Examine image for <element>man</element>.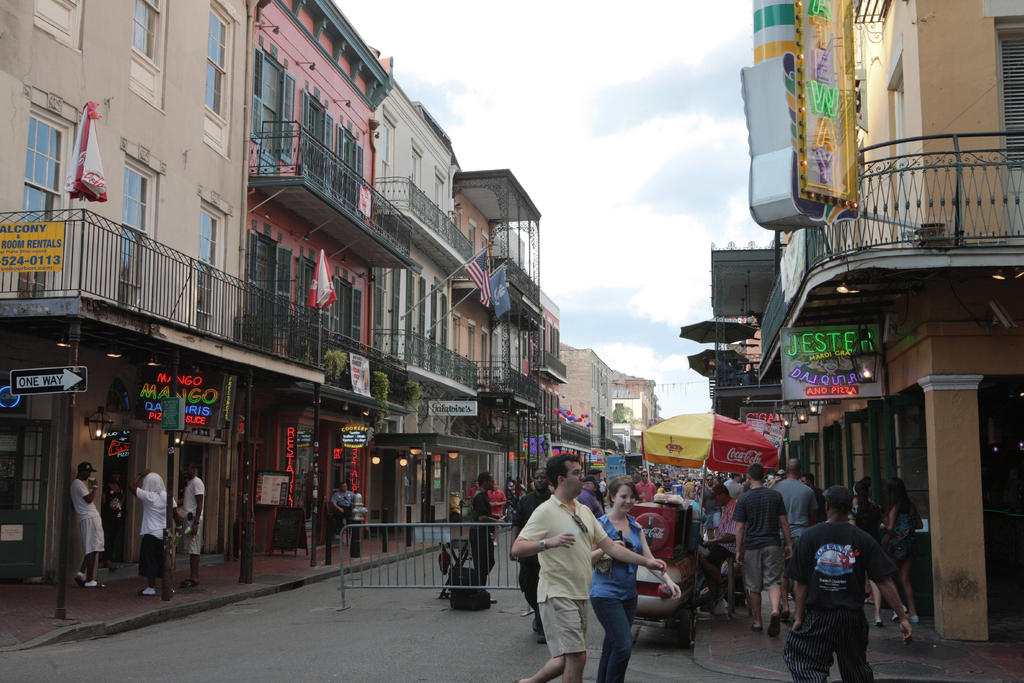
Examination result: Rect(68, 456, 101, 588).
